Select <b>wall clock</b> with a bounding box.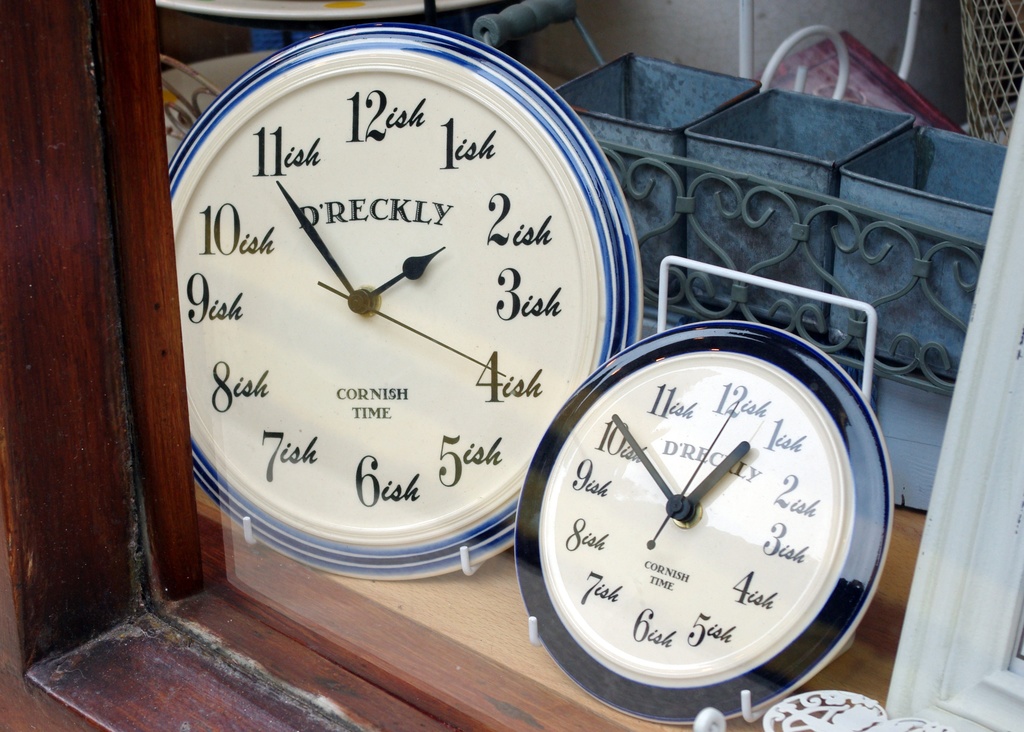
select_region(525, 333, 877, 719).
